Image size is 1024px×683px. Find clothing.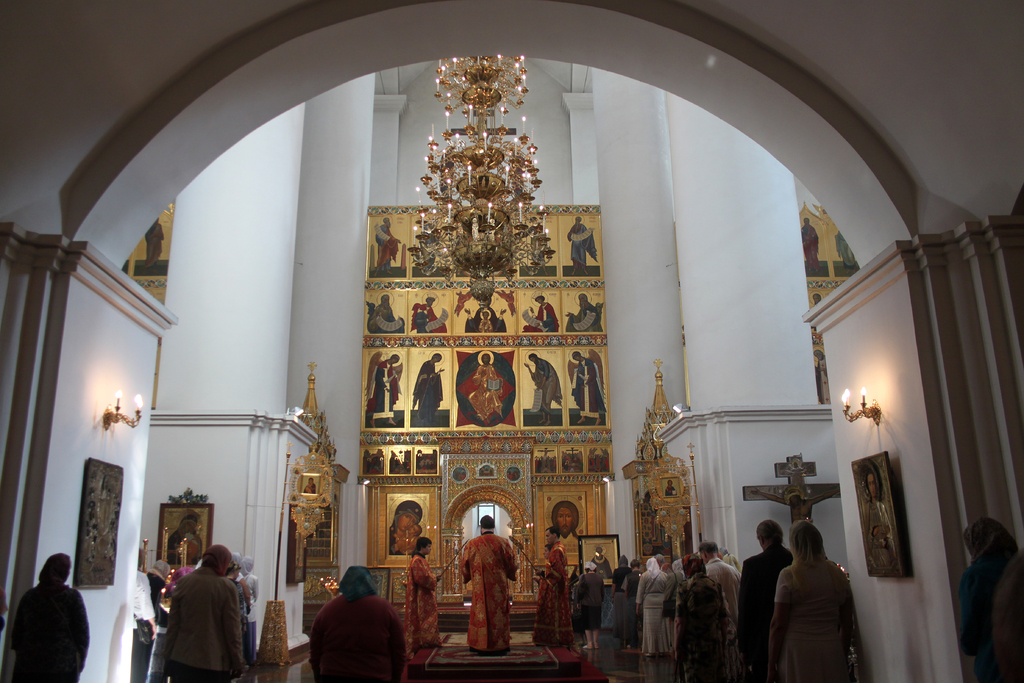
pyautogui.locateOnScreen(802, 227, 820, 272).
